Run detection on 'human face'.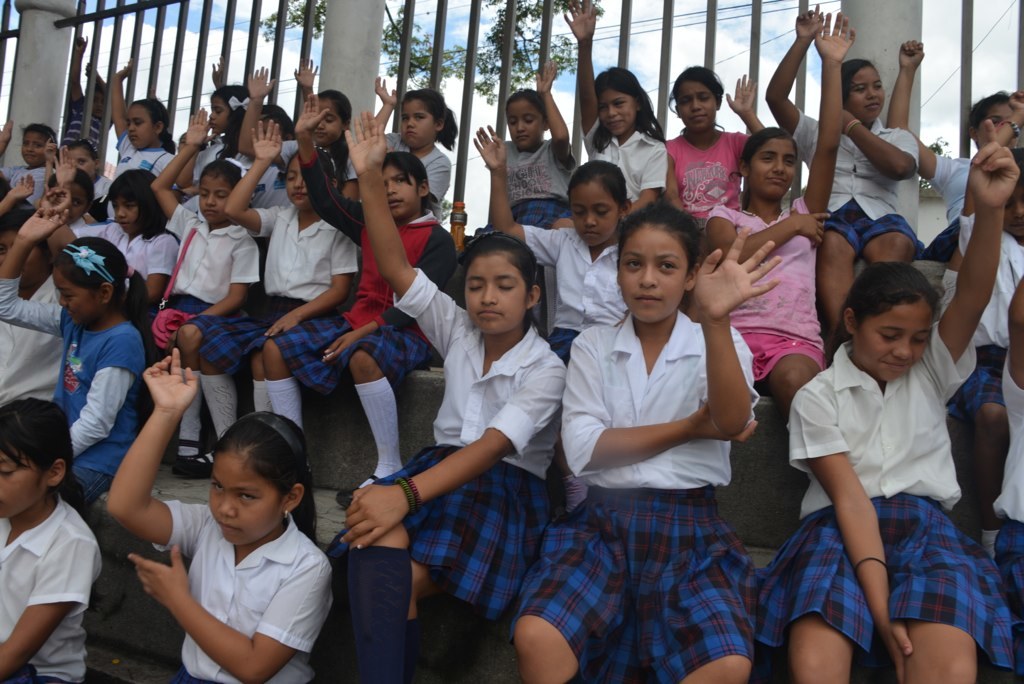
Result: {"left": 114, "top": 198, "right": 136, "bottom": 228}.
